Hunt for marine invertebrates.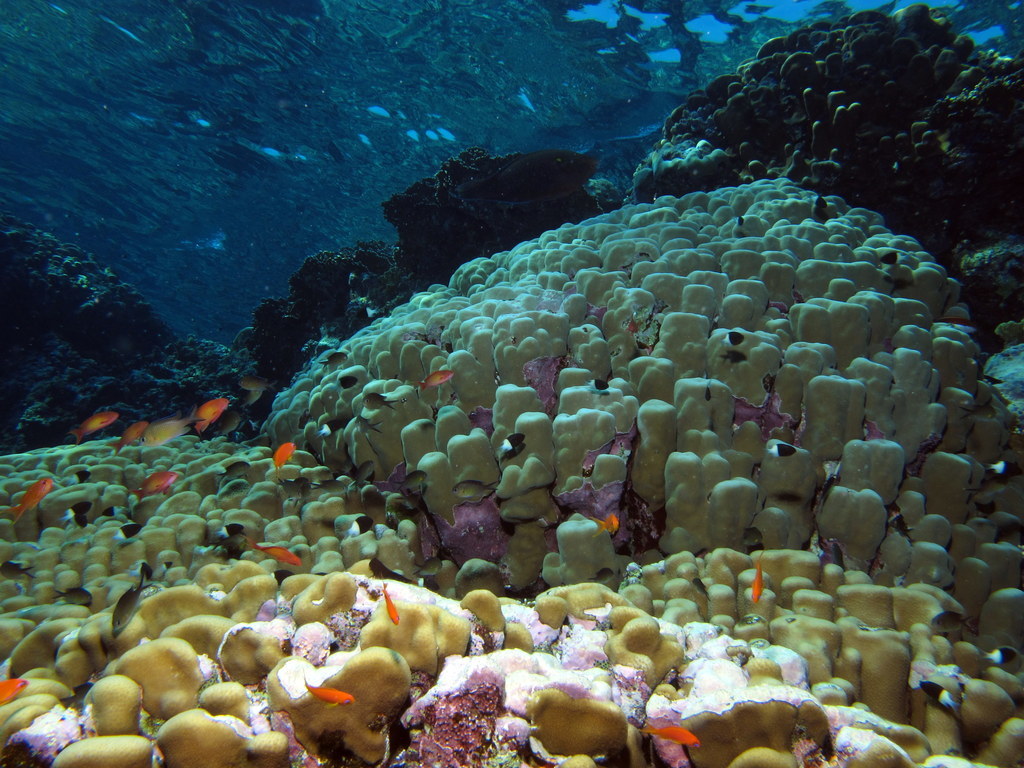
Hunted down at [0,420,449,763].
